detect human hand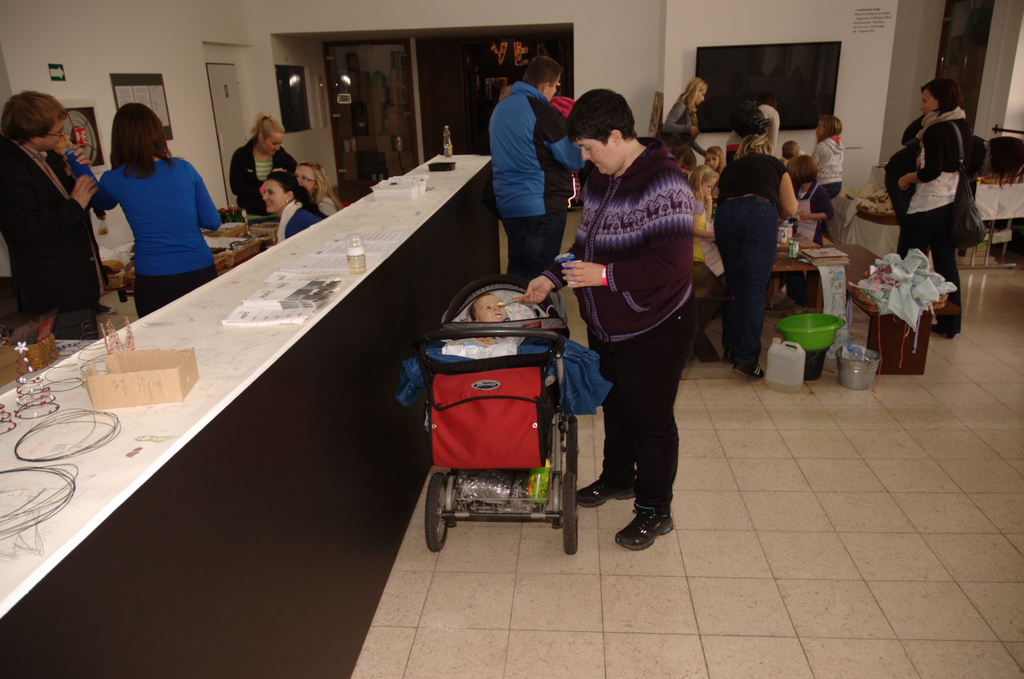
<region>559, 263, 605, 288</region>
